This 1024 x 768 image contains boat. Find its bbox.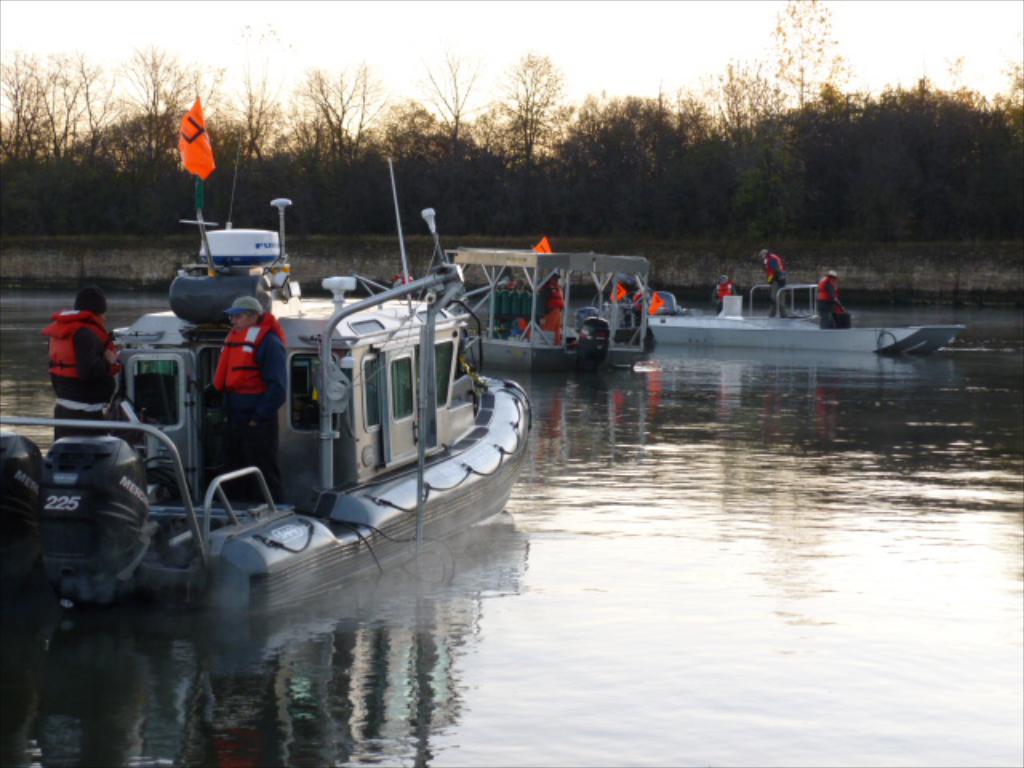
box(590, 248, 968, 357).
